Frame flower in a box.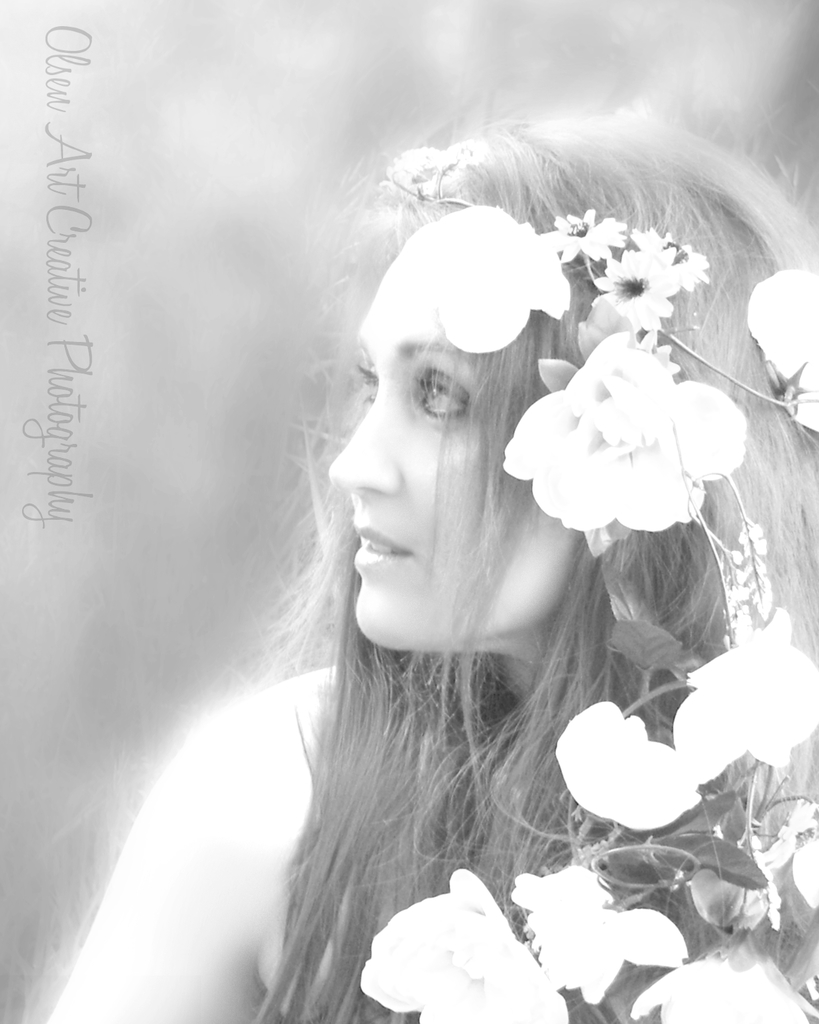
392 198 572 354.
